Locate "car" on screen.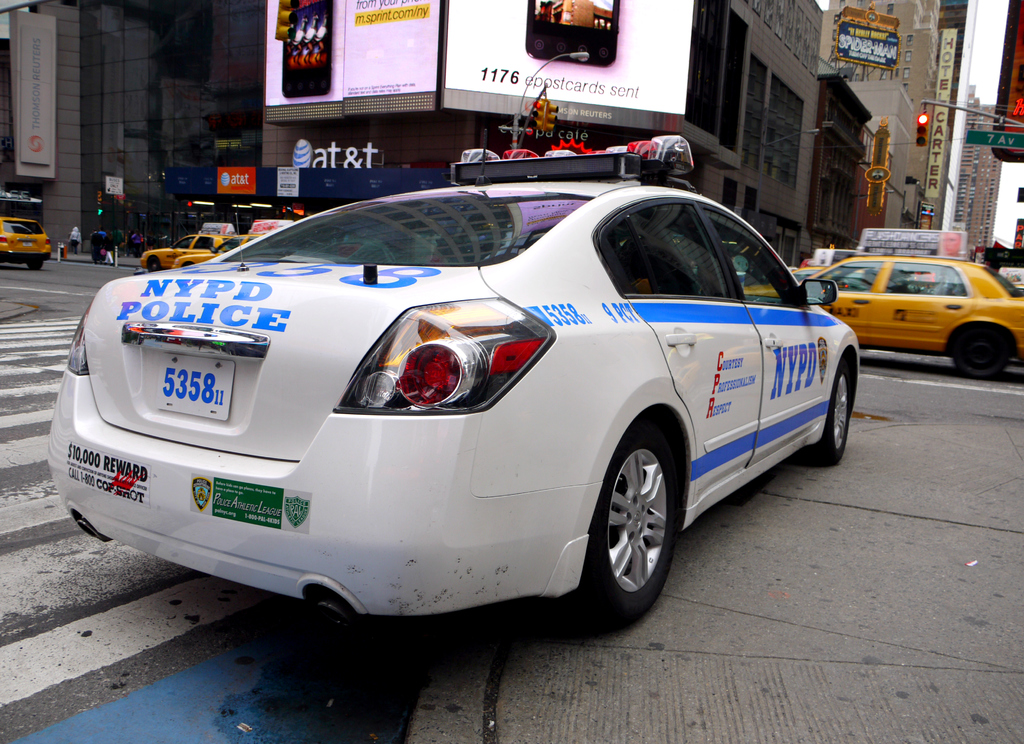
On screen at detection(792, 249, 860, 294).
